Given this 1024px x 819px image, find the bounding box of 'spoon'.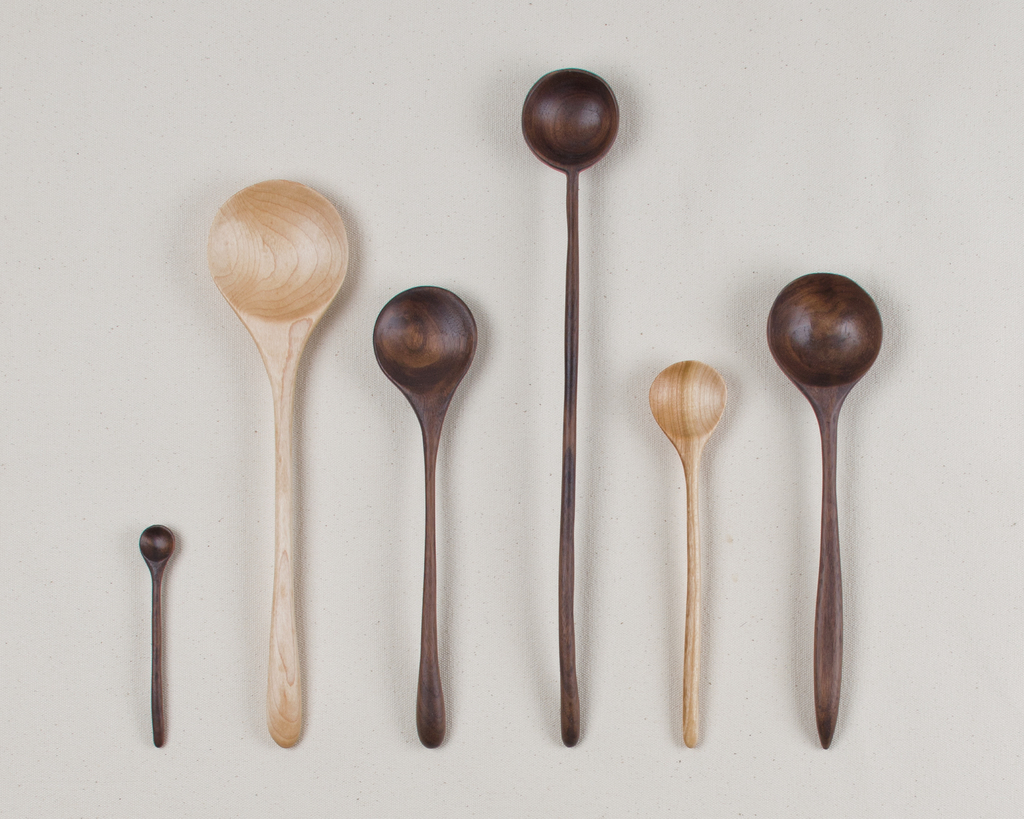
139:526:175:747.
